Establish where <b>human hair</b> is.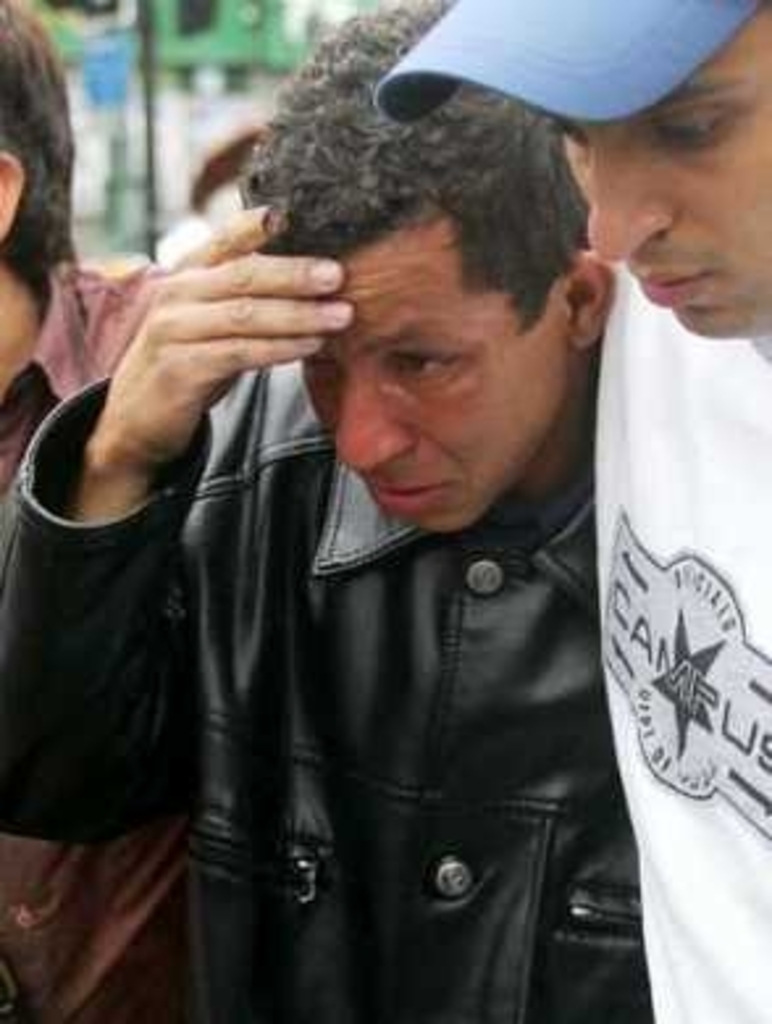
Established at region(284, 102, 591, 336).
